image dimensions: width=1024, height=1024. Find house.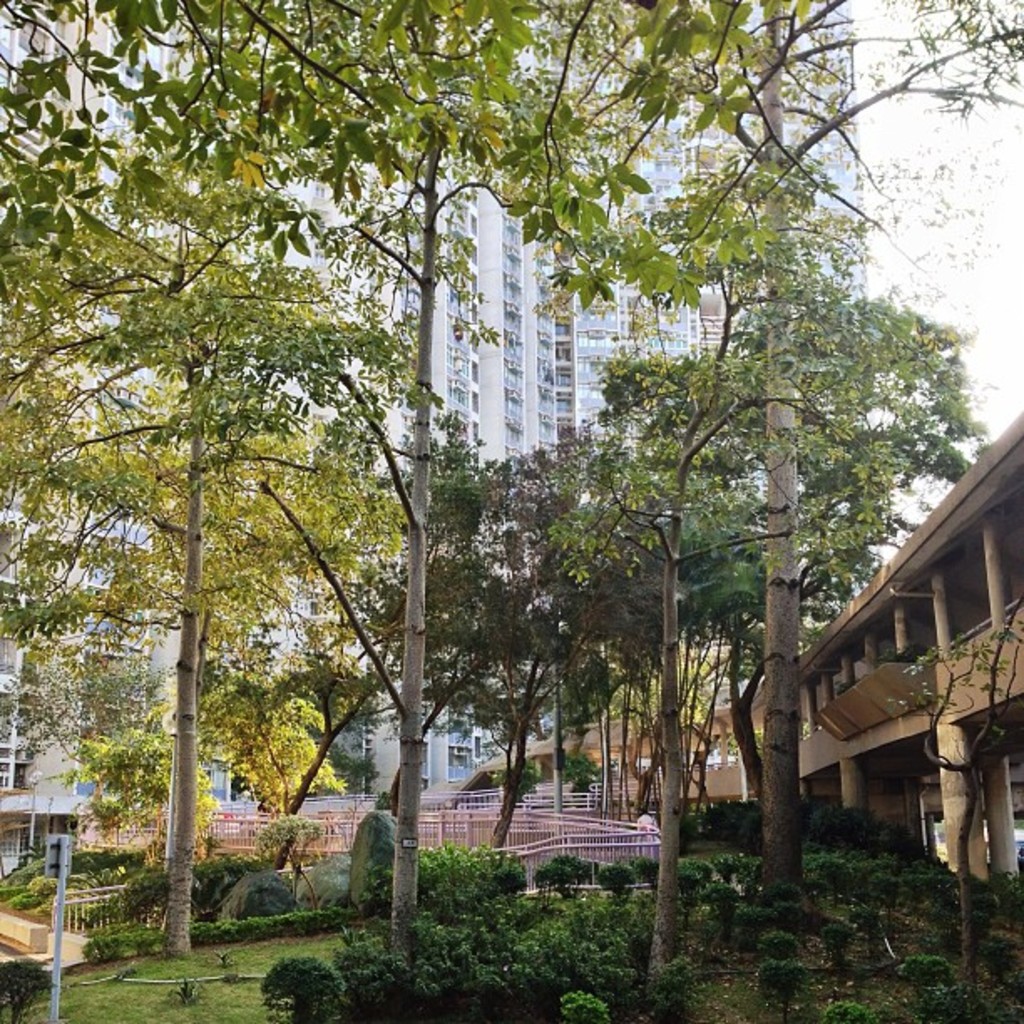
730/400/1022/904.
